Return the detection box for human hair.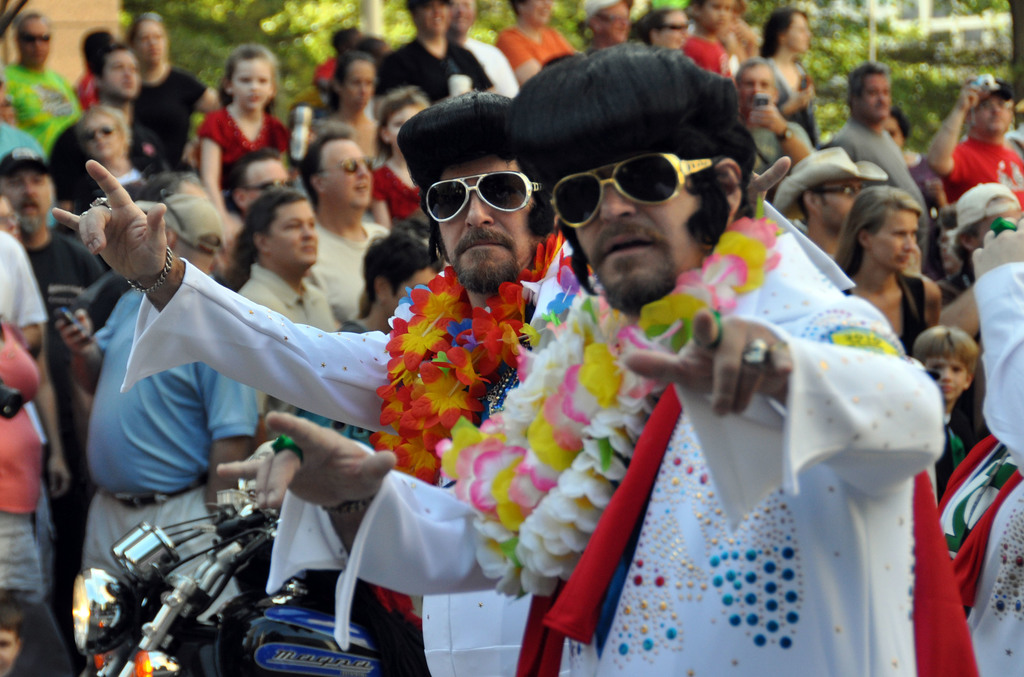
box(217, 44, 280, 108).
